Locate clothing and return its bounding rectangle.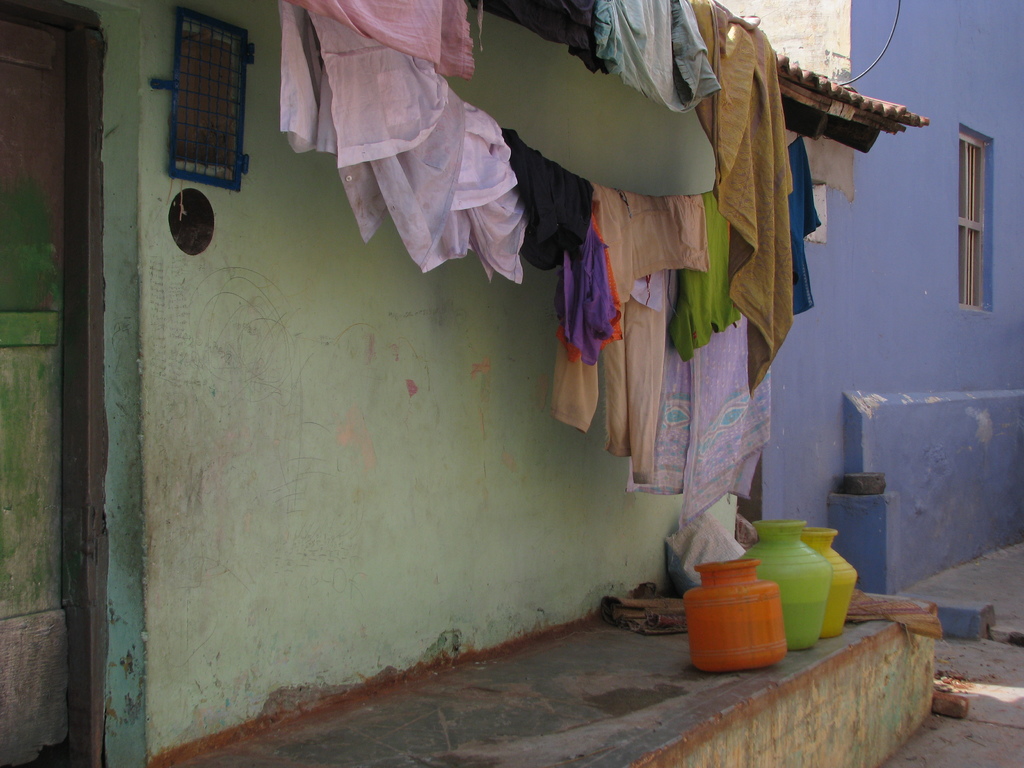
[591, 0, 720, 127].
